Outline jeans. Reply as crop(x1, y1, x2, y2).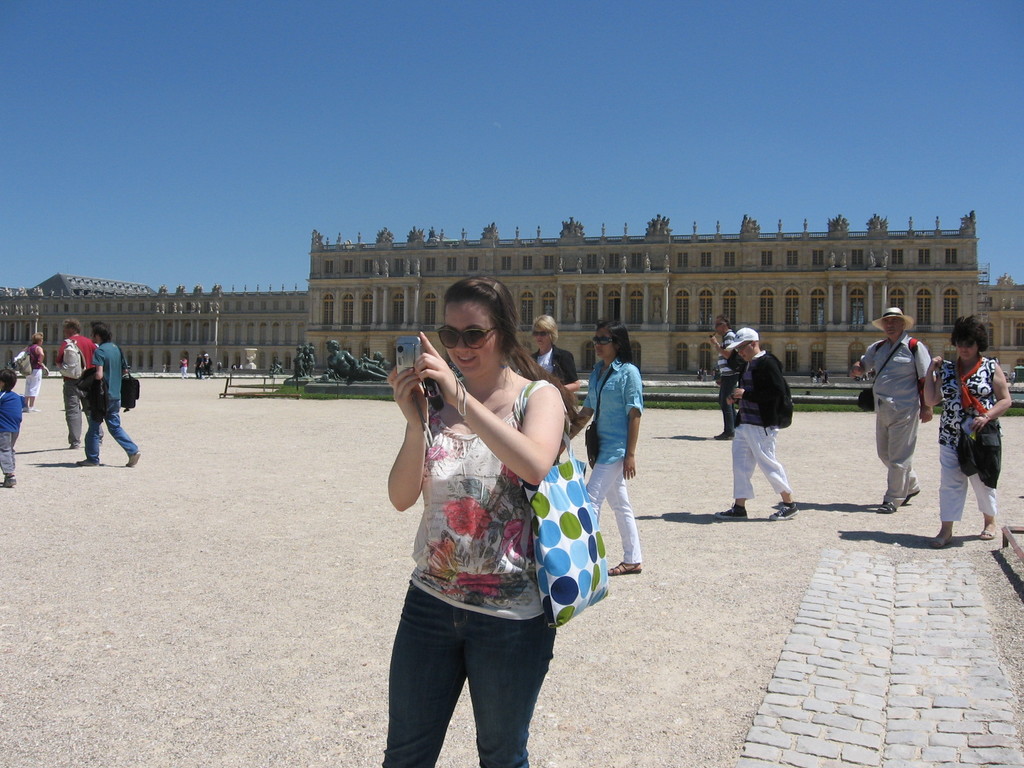
crop(192, 362, 205, 381).
